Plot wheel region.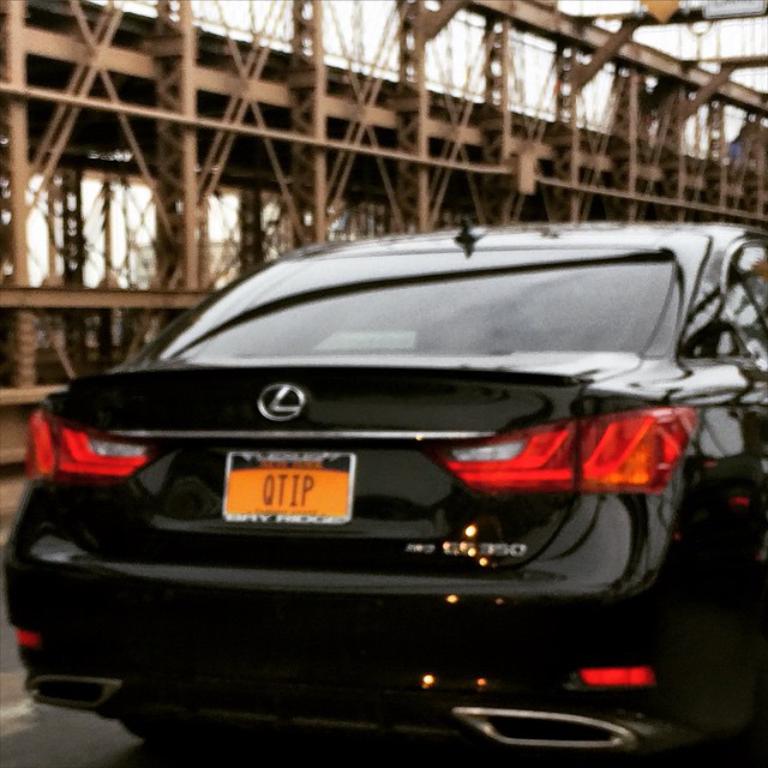
Plotted at detection(118, 710, 238, 743).
